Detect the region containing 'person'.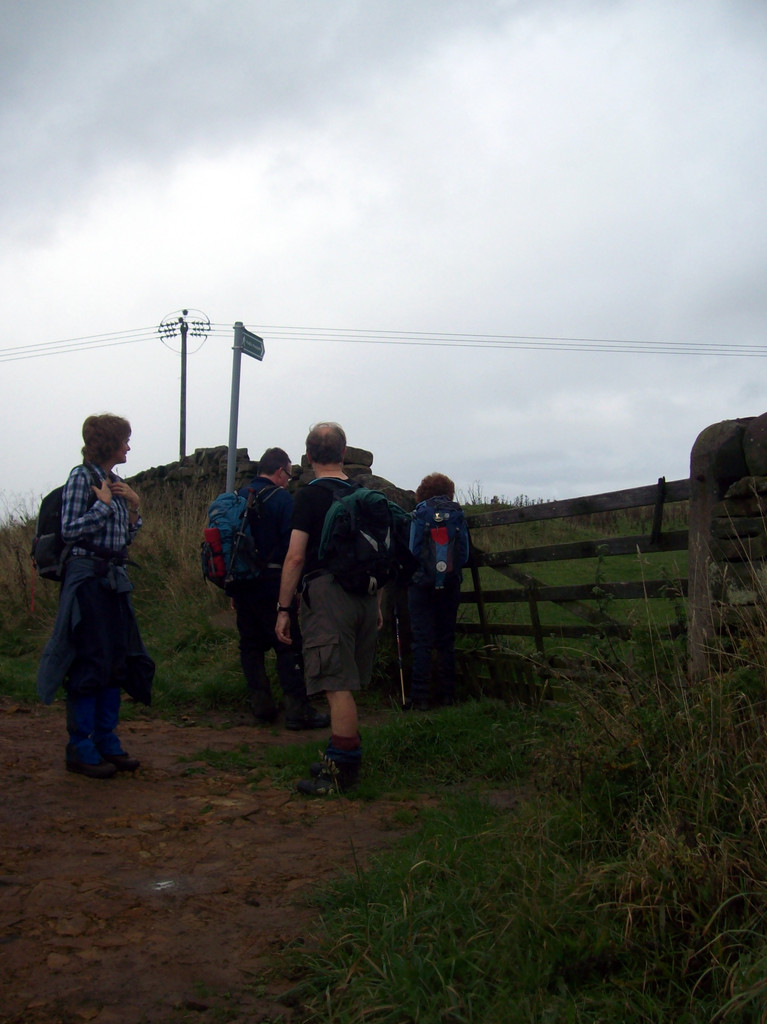
Rect(261, 463, 329, 728).
